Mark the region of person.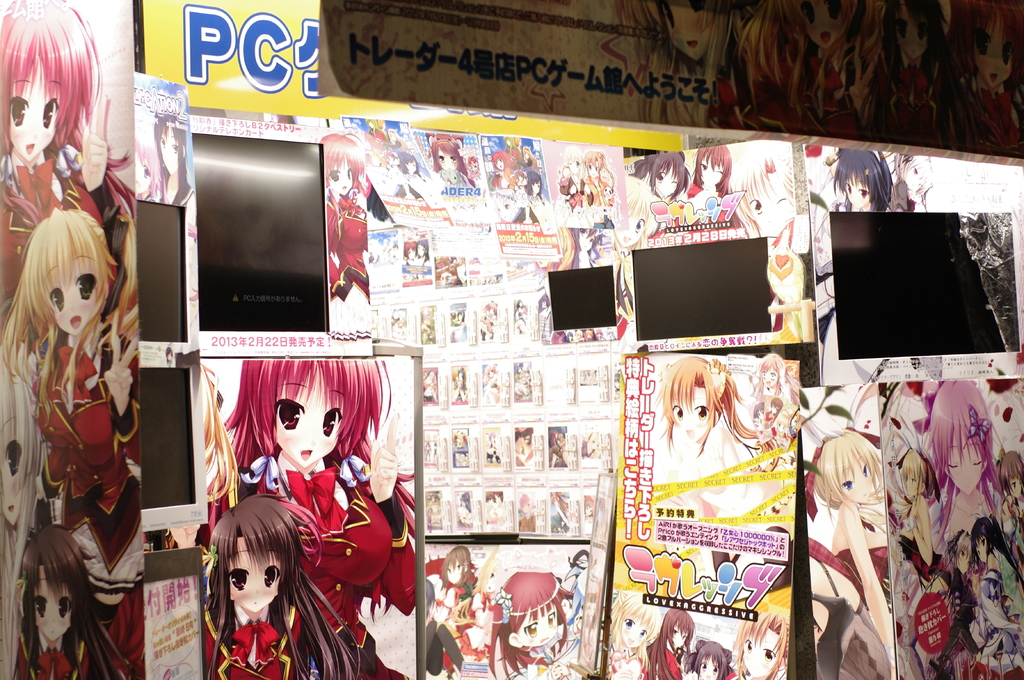
Region: <bbox>20, 176, 132, 605</bbox>.
